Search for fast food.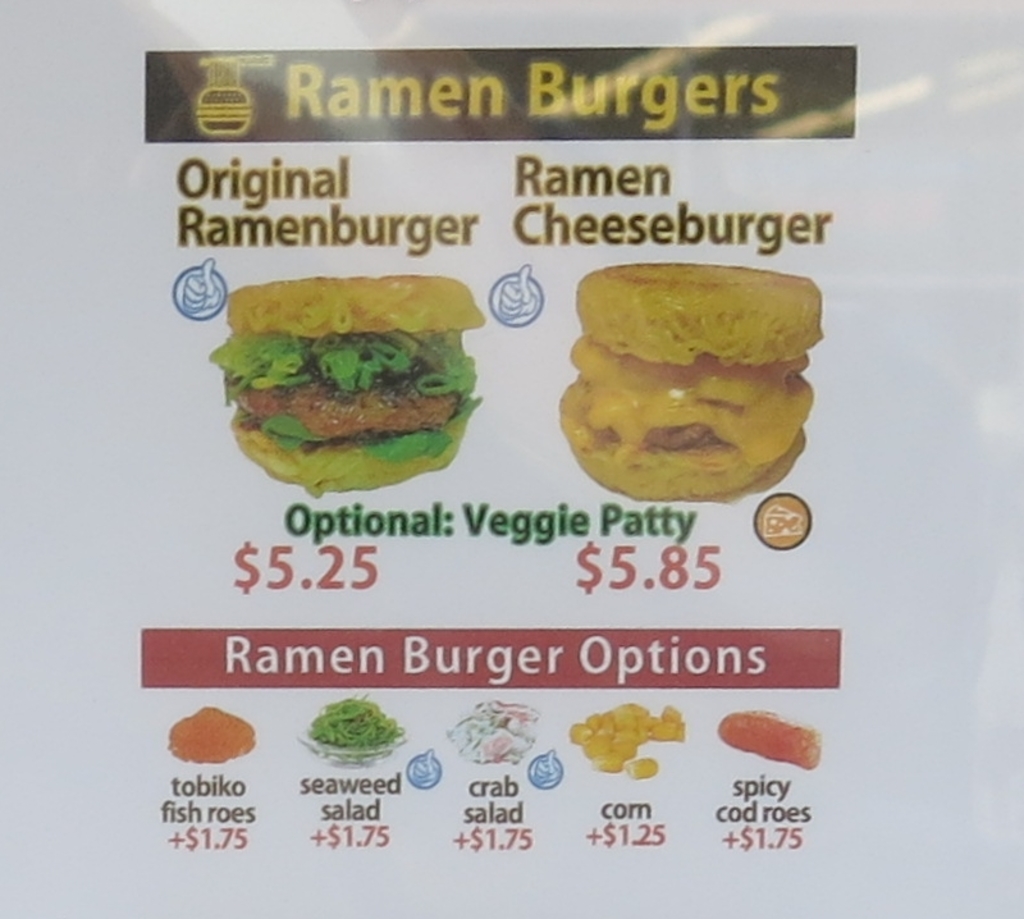
Found at x1=705, y1=718, x2=829, y2=767.
